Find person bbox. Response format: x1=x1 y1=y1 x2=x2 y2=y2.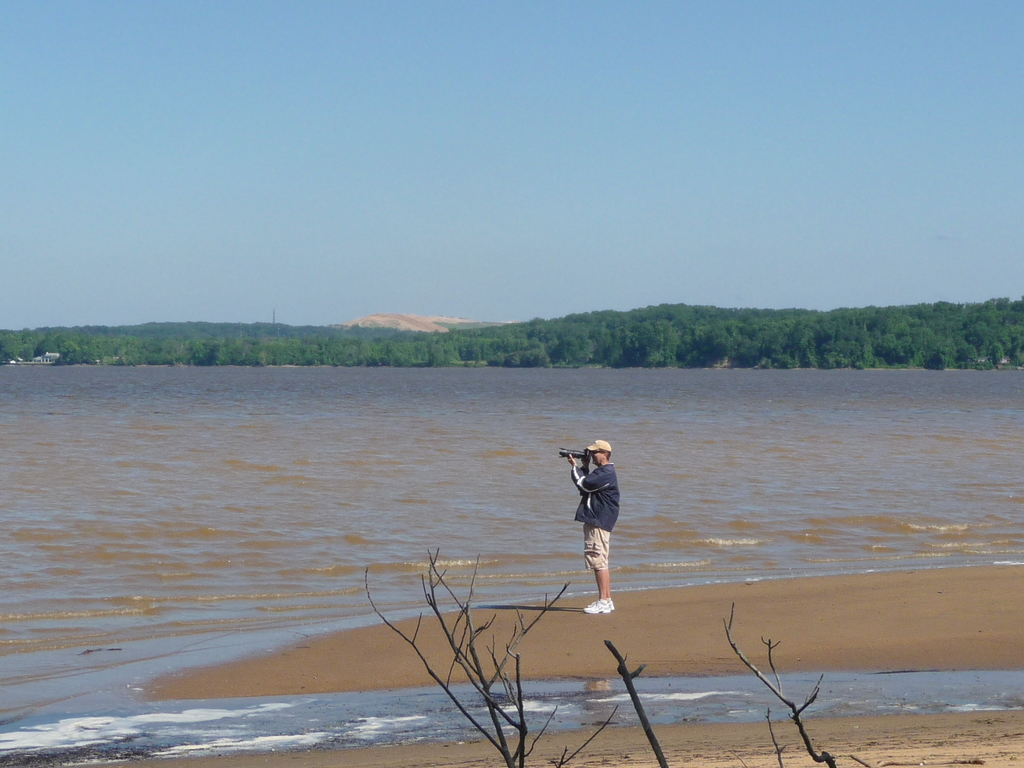
x1=570 y1=438 x2=620 y2=611.
